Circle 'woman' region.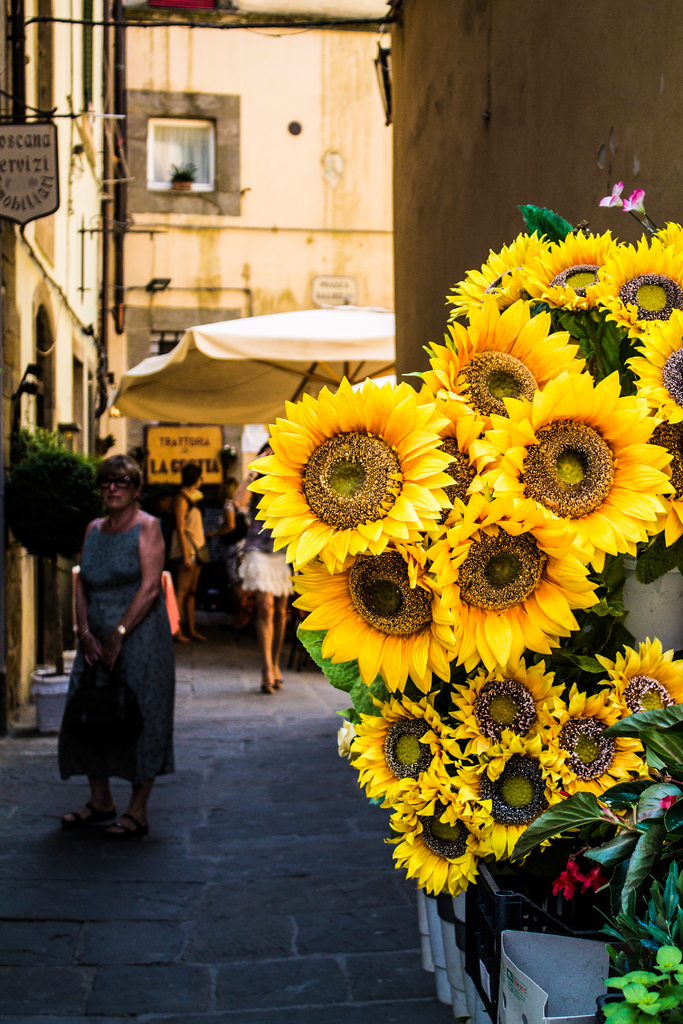
Region: x1=163 y1=463 x2=210 y2=641.
